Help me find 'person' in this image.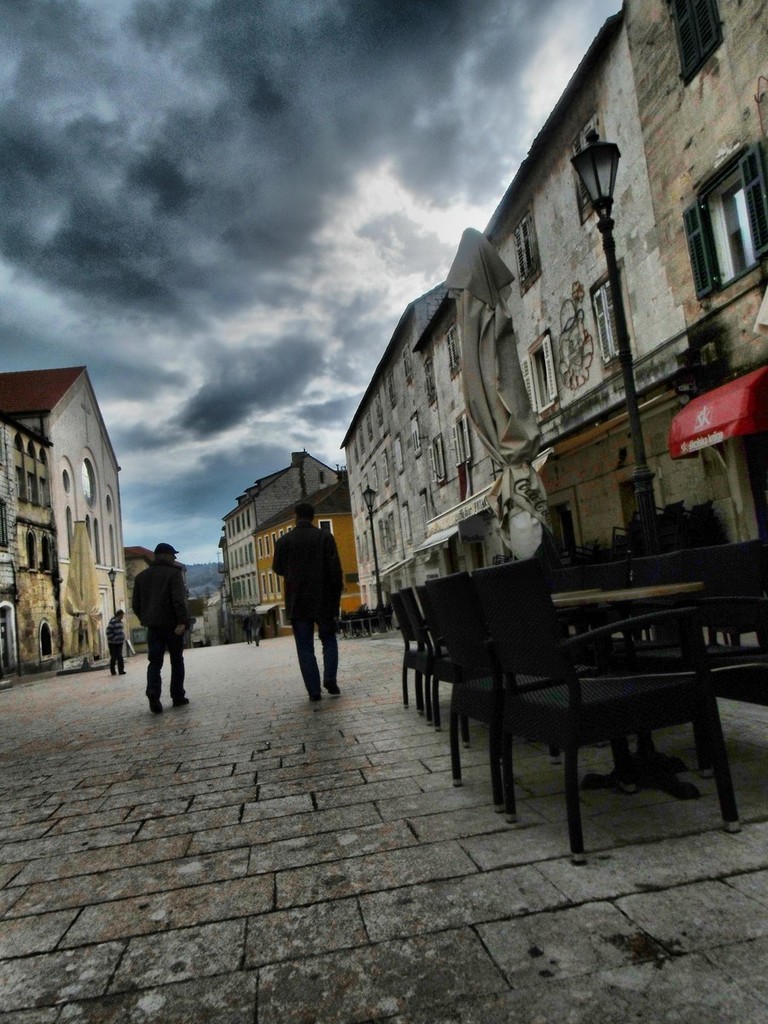
Found it: [106,593,126,672].
